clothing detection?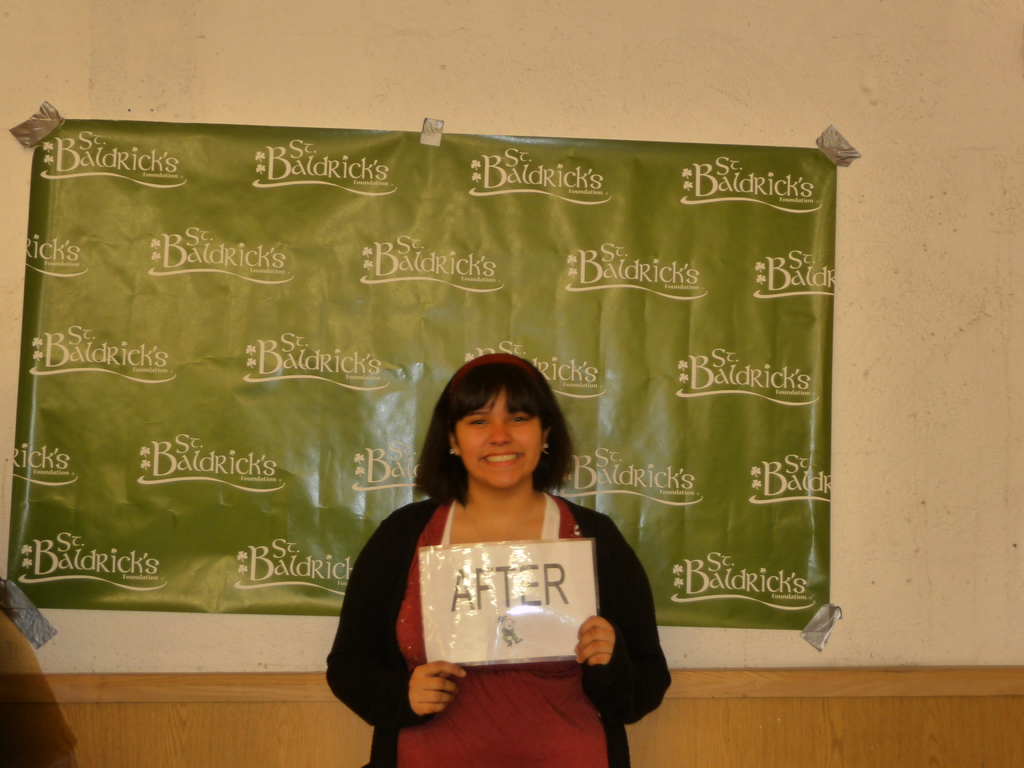
[317, 495, 668, 764]
